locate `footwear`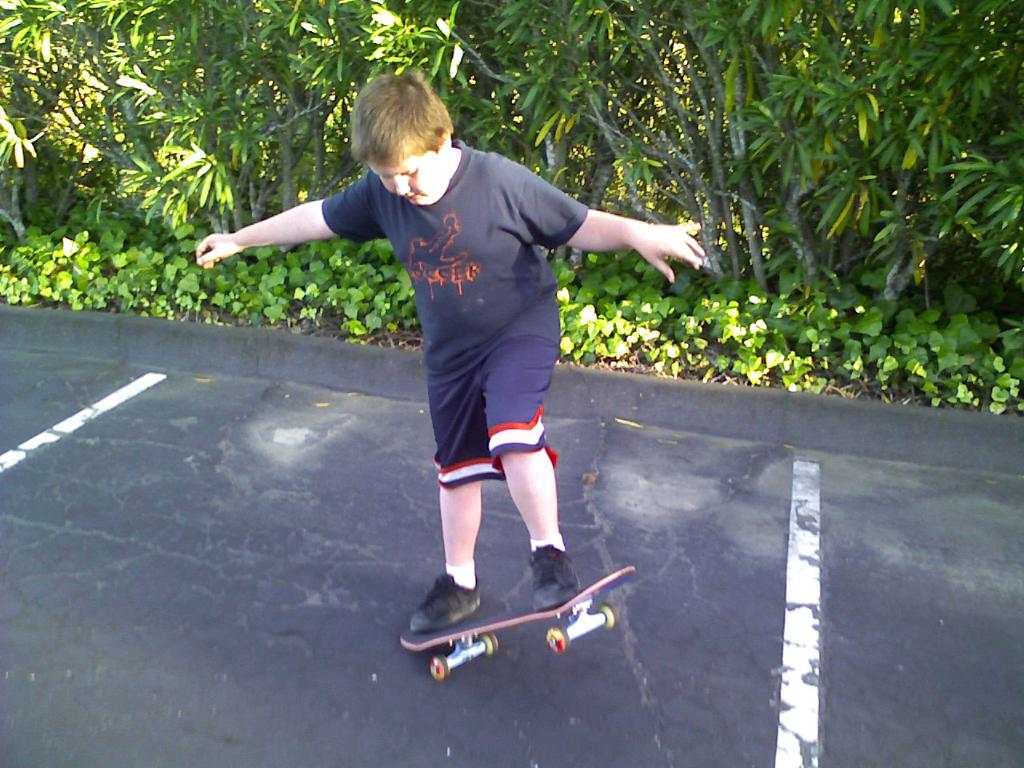
pyautogui.locateOnScreen(411, 573, 482, 633)
